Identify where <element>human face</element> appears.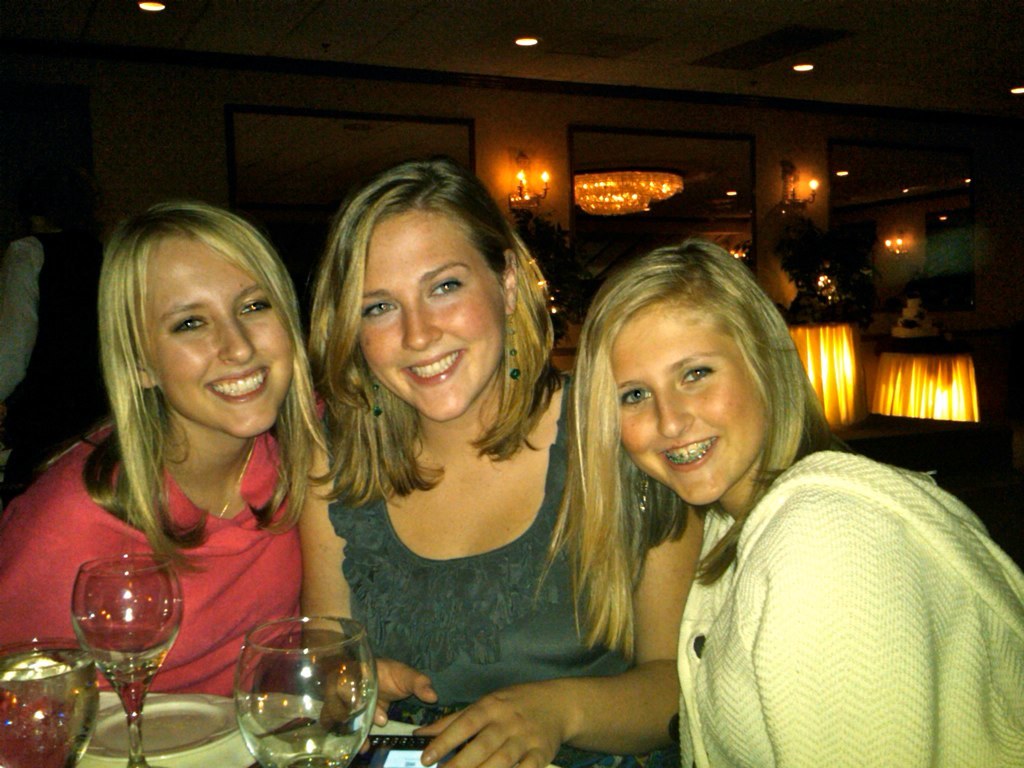
Appears at box=[353, 208, 503, 417].
